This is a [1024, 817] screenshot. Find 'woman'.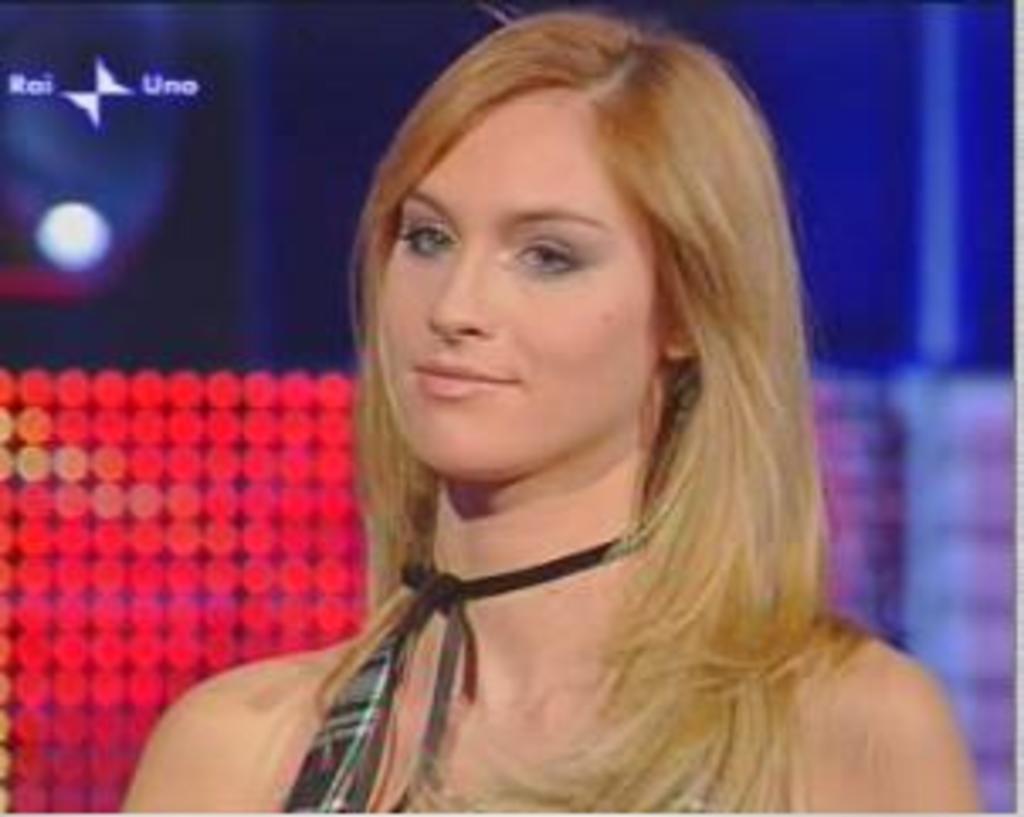
Bounding box: 105:0:1000:814.
